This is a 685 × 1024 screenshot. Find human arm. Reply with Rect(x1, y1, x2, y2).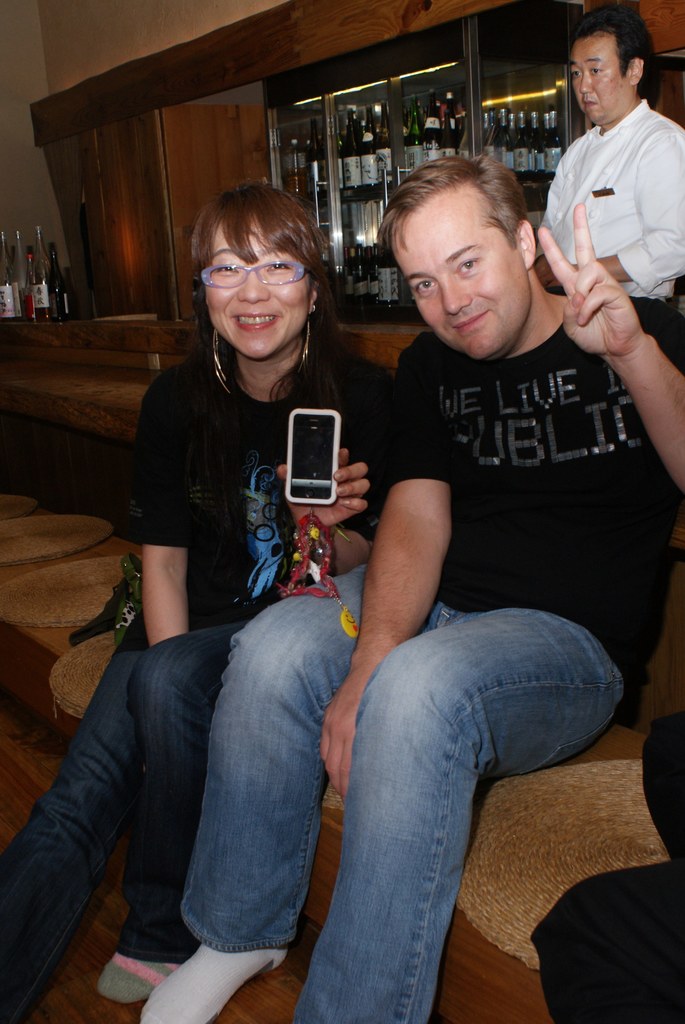
Rect(316, 348, 469, 815).
